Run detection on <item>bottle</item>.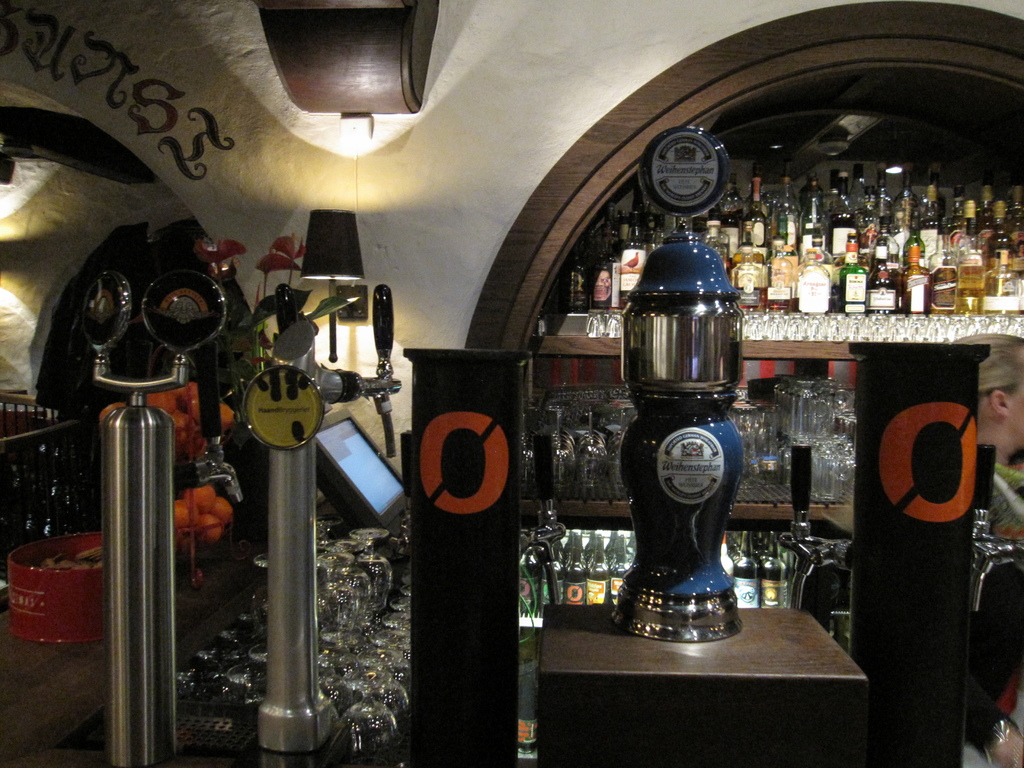
Result: bbox=(518, 545, 545, 641).
